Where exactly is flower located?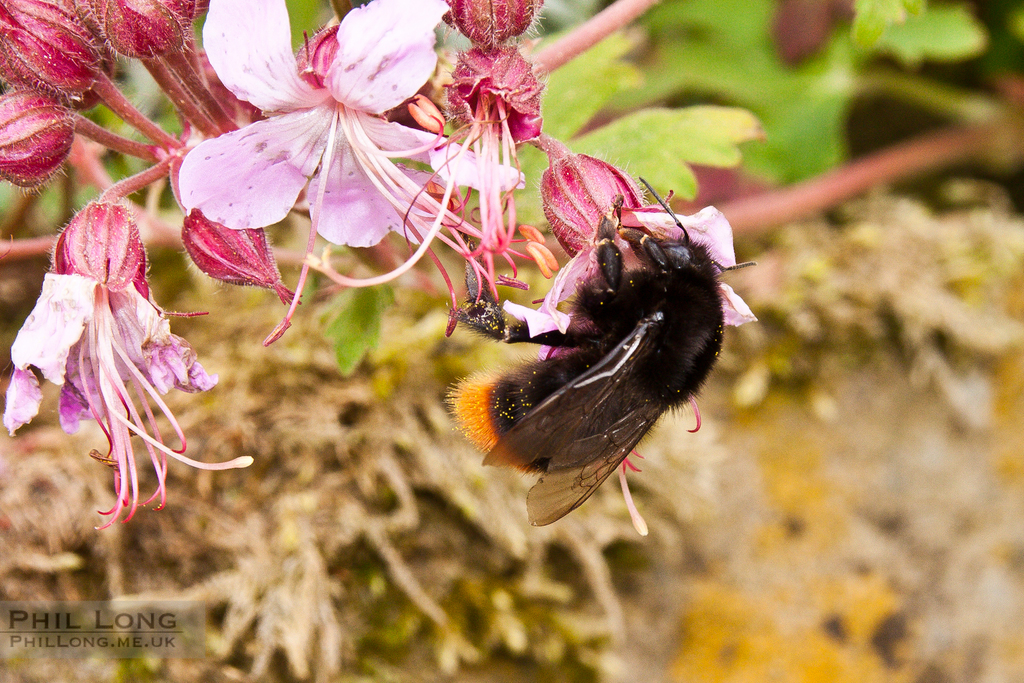
Its bounding box is pyautogui.locateOnScreen(507, 136, 764, 540).
